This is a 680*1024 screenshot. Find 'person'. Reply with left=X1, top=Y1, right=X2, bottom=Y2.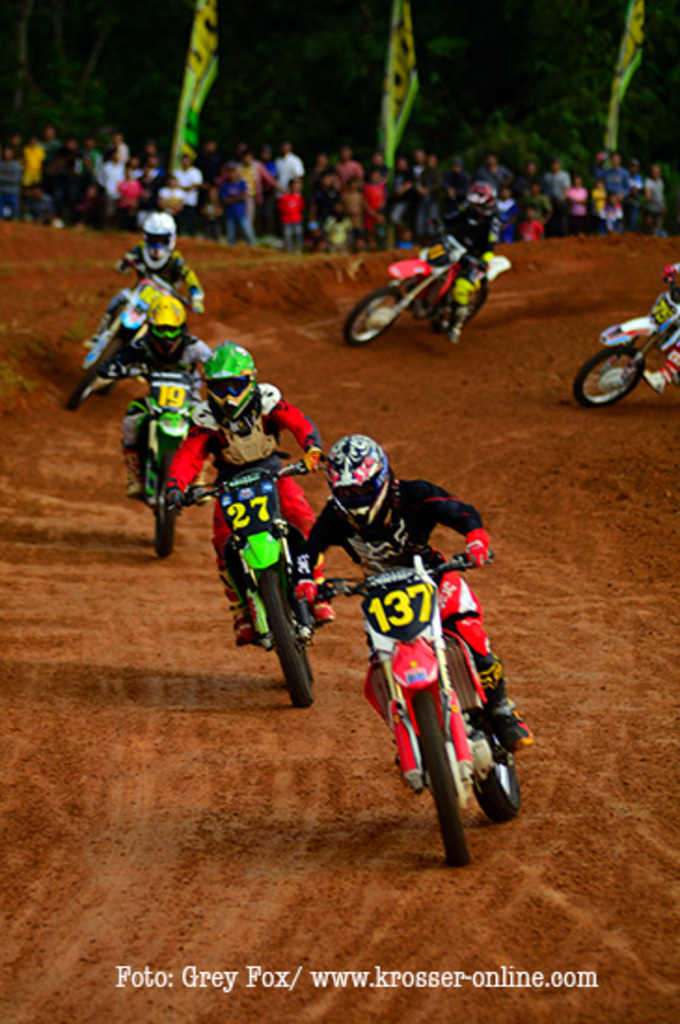
left=643, top=257, right=678, bottom=387.
